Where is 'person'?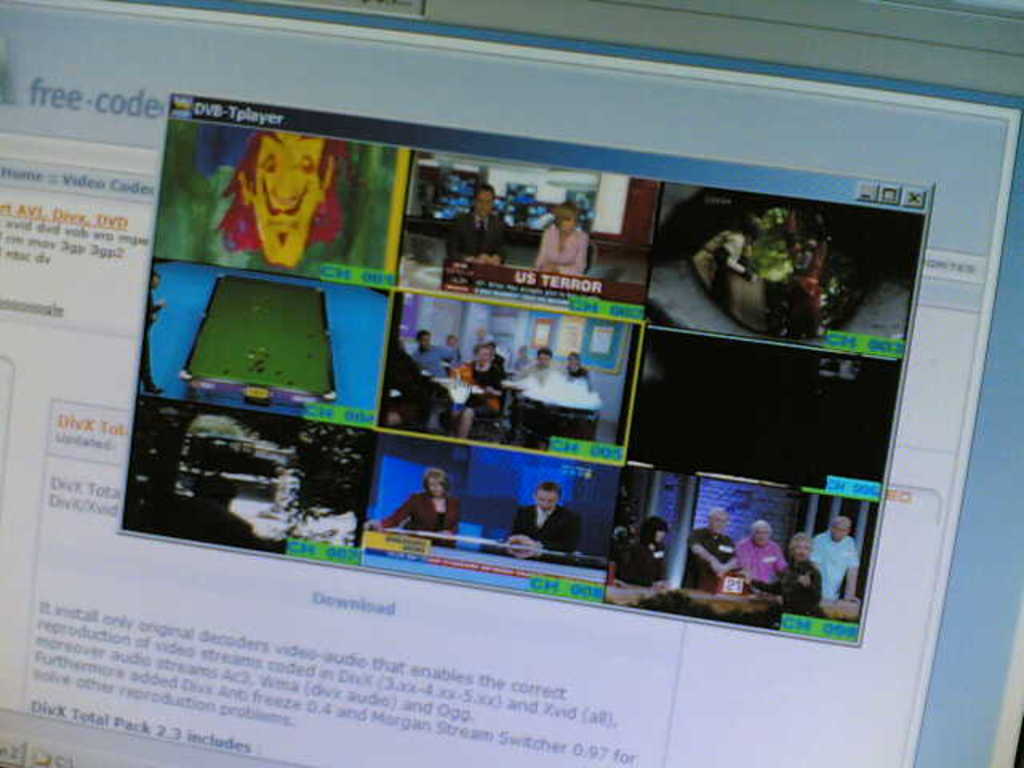
752, 526, 830, 611.
